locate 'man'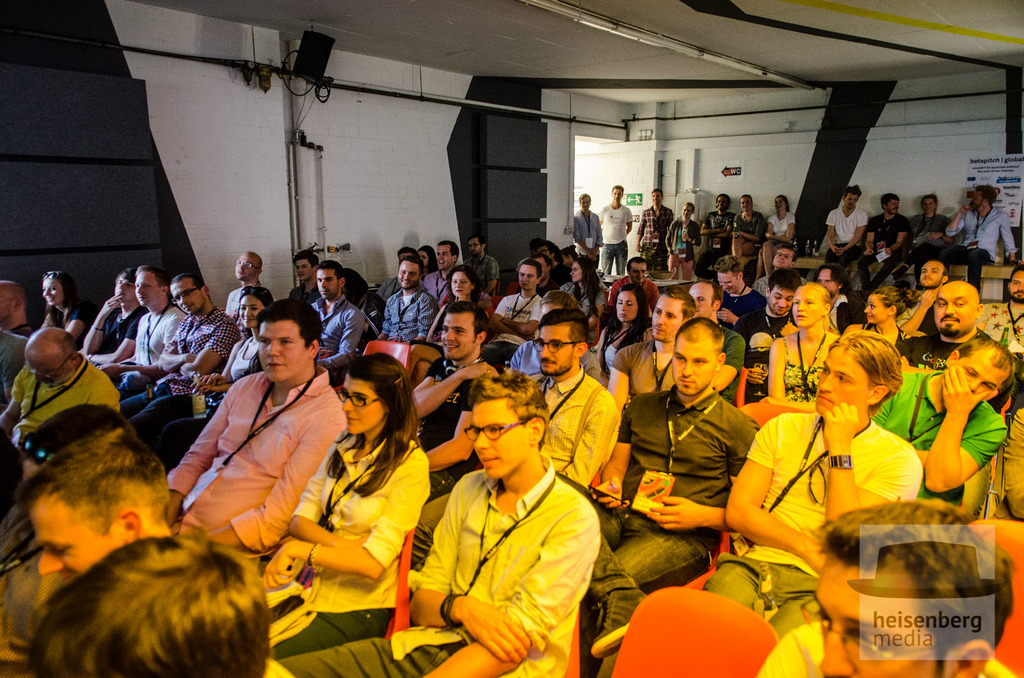
[170, 302, 349, 588]
